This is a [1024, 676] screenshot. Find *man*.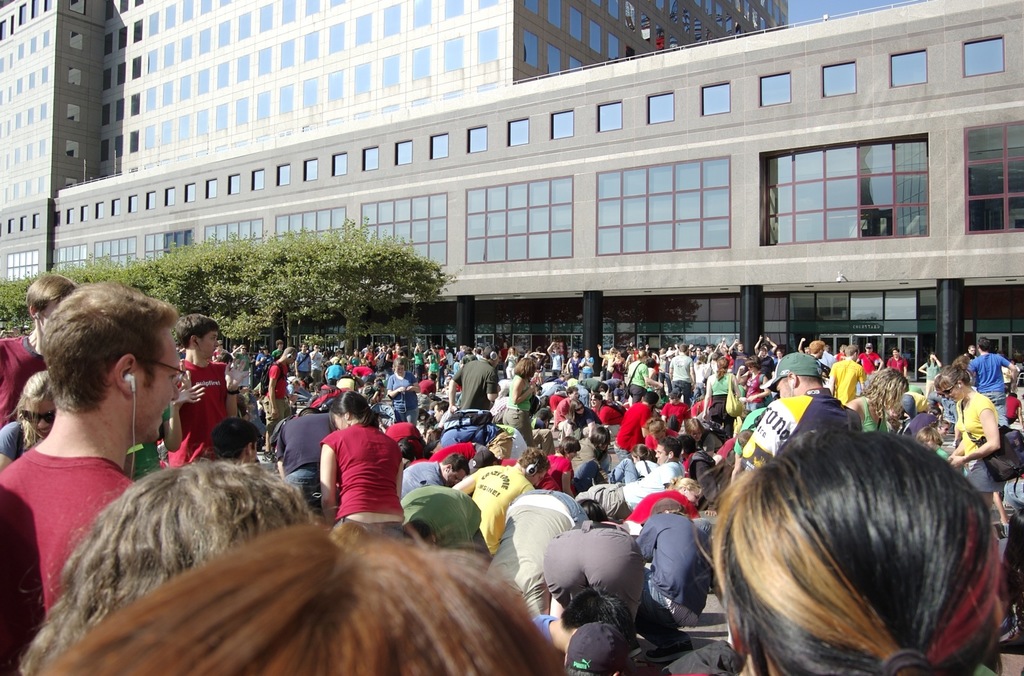
Bounding box: (394, 479, 508, 576).
